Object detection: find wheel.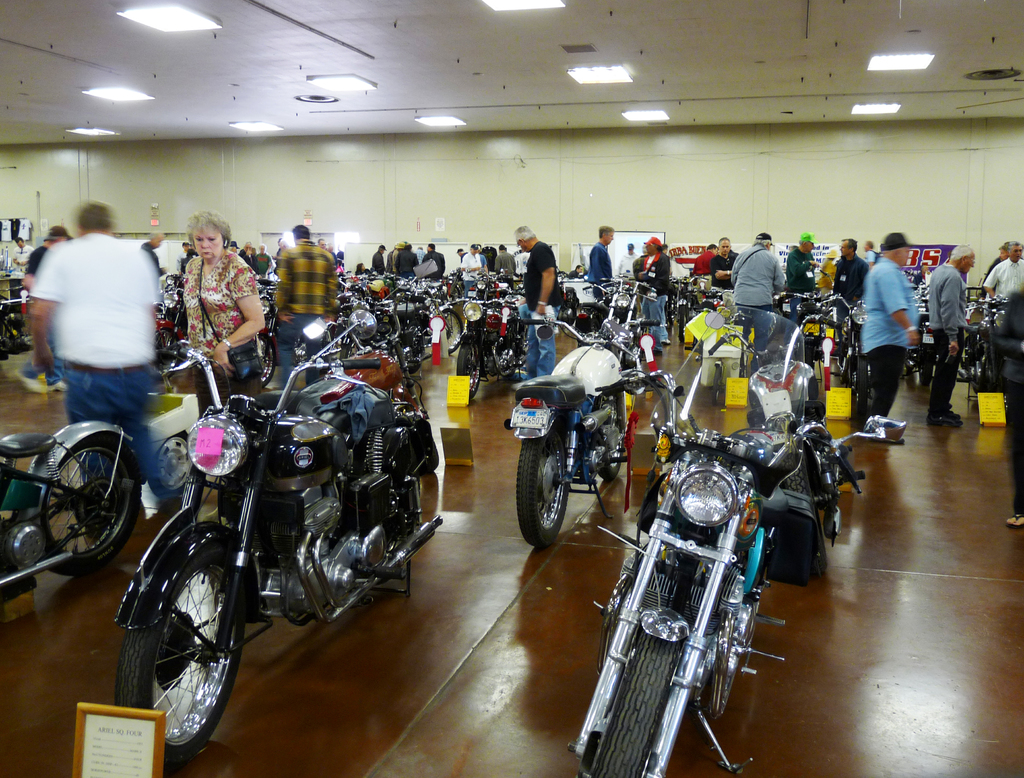
{"left": 853, "top": 357, "right": 868, "bottom": 419}.
